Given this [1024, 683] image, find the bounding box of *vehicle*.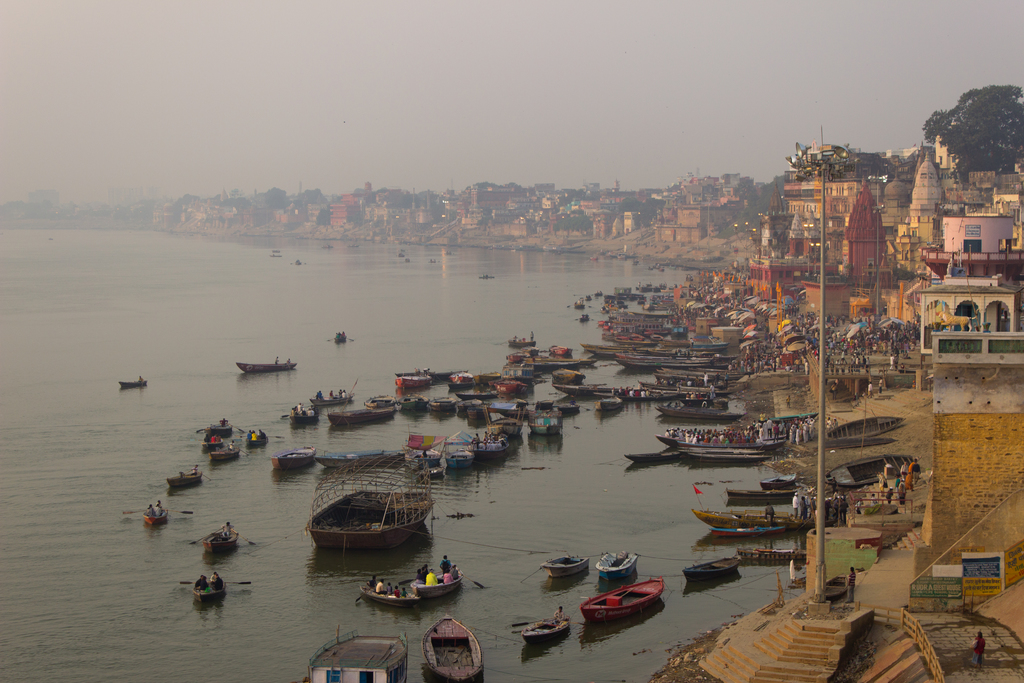
(188, 527, 257, 552).
